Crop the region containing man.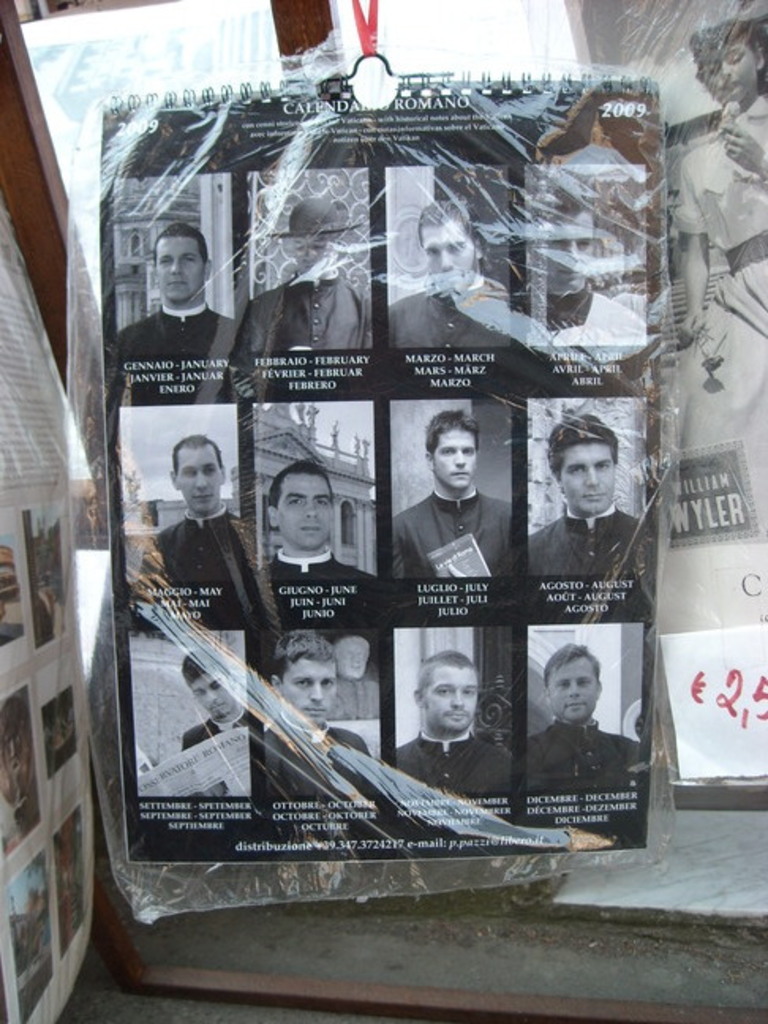
Crop region: [x1=390, y1=409, x2=510, y2=582].
